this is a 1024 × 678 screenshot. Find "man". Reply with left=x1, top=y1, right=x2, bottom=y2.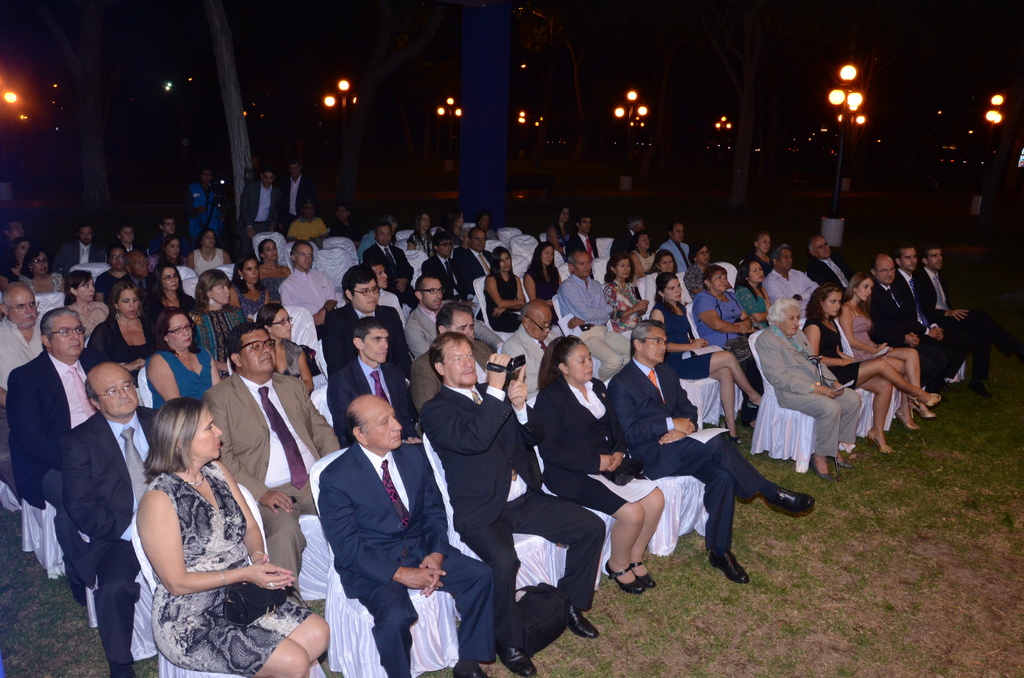
left=177, top=163, right=230, bottom=248.
